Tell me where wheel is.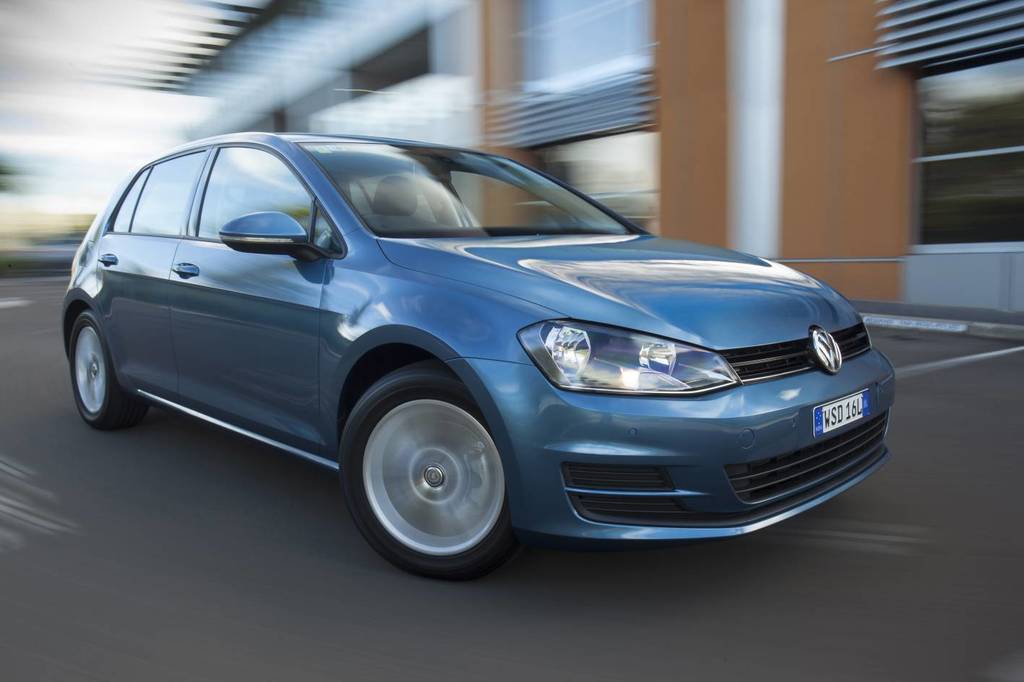
wheel is at 334, 351, 522, 582.
